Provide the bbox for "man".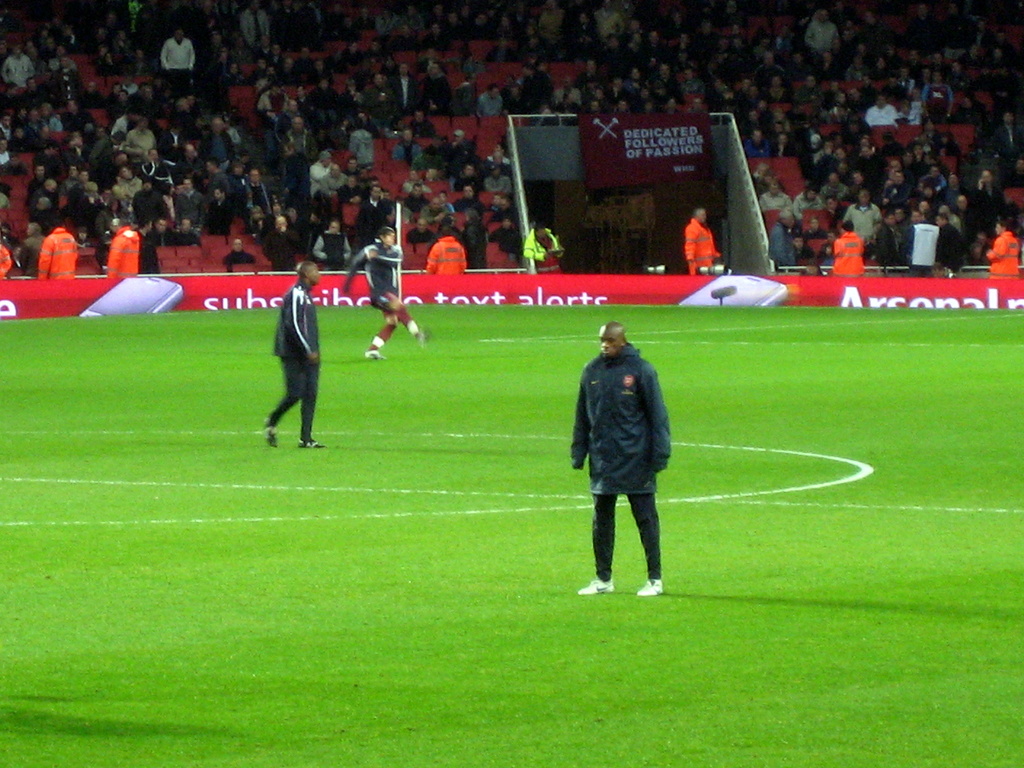
<box>831,220,863,280</box>.
